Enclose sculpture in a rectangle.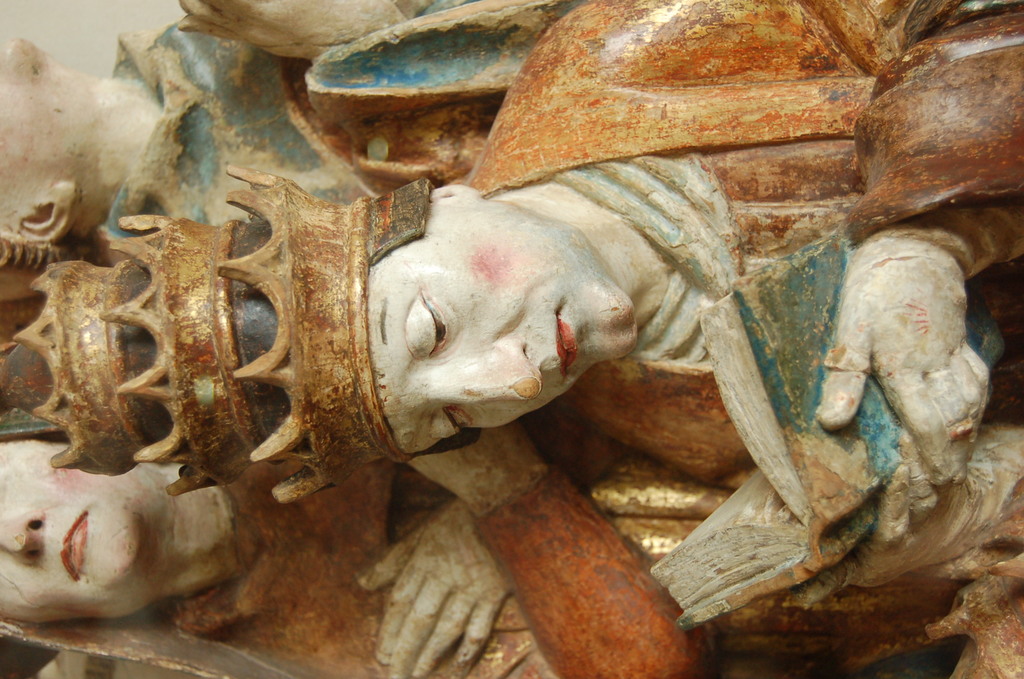
[x1=227, y1=0, x2=1023, y2=678].
